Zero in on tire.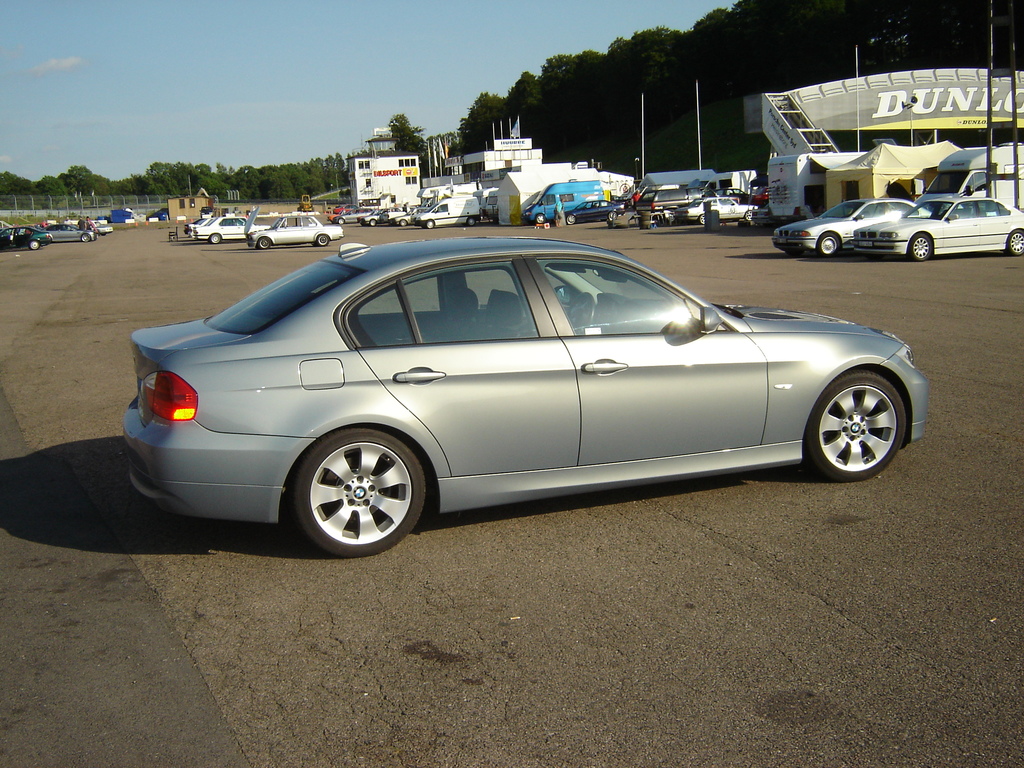
Zeroed in: (x1=700, y1=213, x2=707, y2=226).
